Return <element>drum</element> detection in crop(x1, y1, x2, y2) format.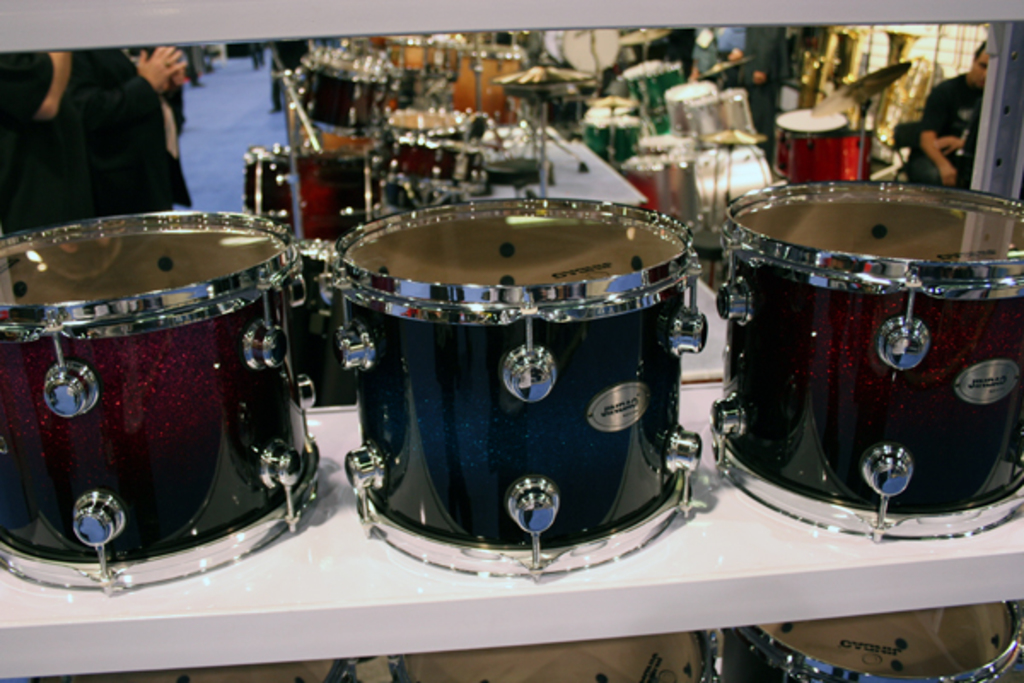
crop(311, 196, 708, 582).
